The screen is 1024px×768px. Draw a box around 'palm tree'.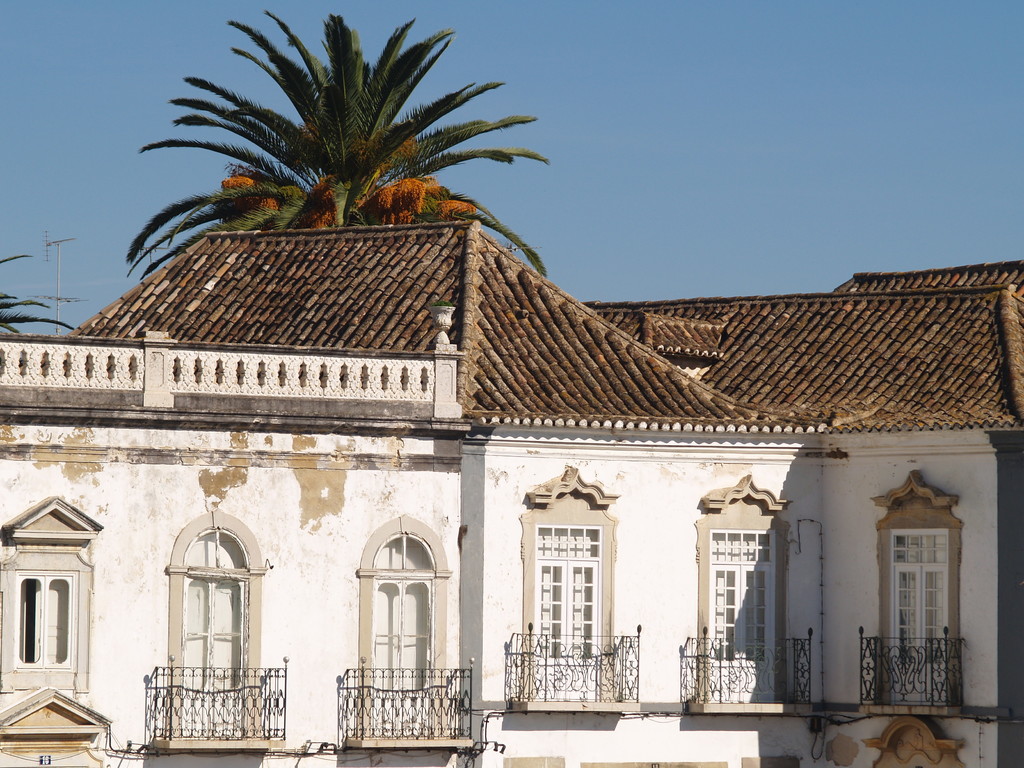
box(109, 31, 512, 311).
